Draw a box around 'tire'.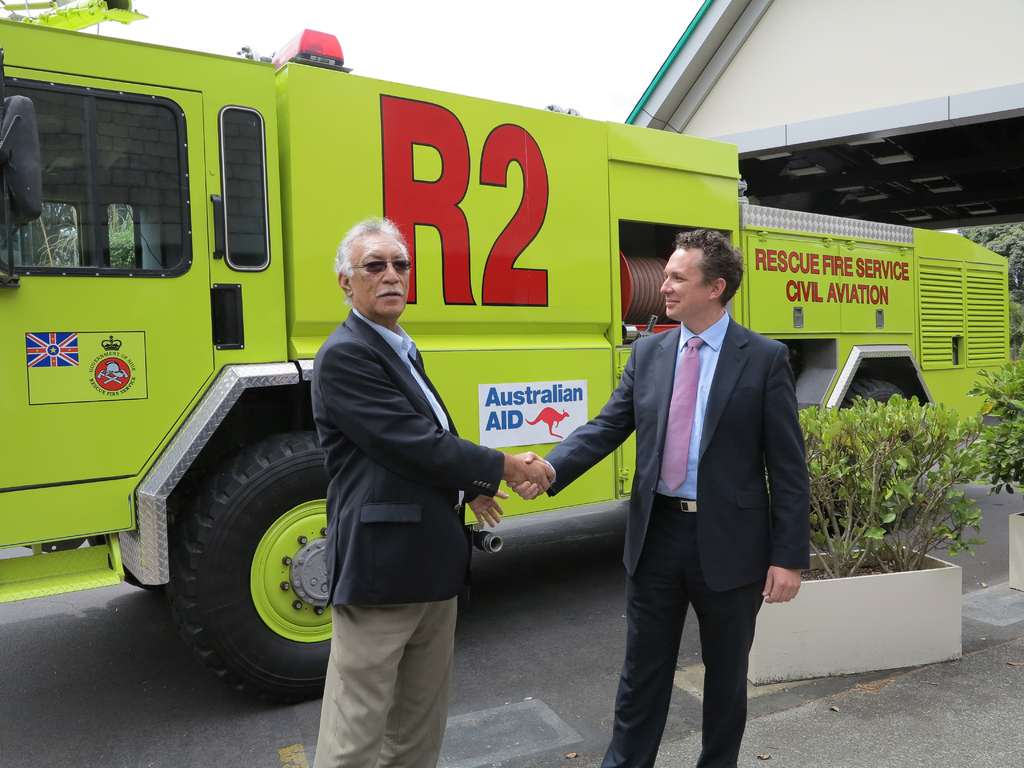
locate(815, 376, 922, 538).
